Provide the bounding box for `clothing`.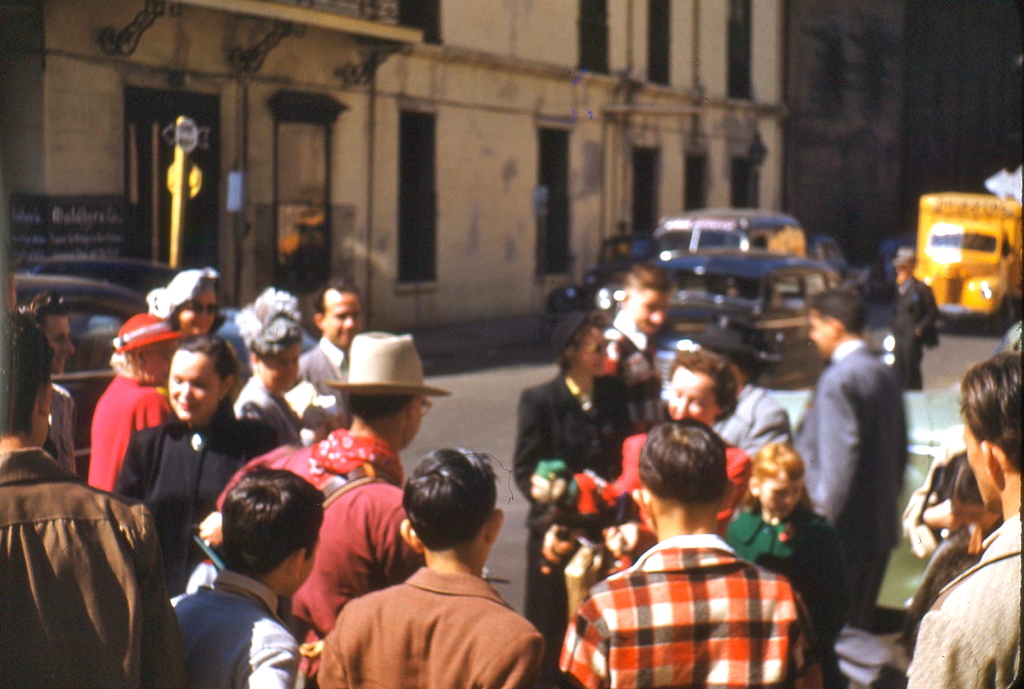
[left=520, top=371, right=631, bottom=631].
